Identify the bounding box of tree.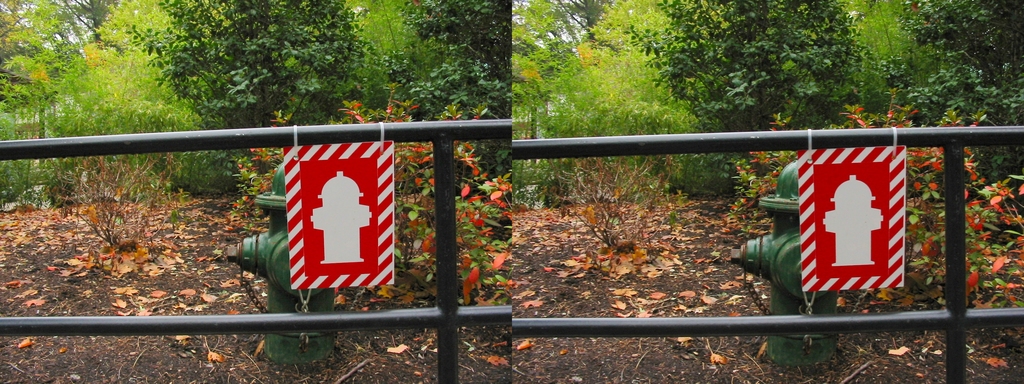
<region>1, 0, 93, 161</region>.
